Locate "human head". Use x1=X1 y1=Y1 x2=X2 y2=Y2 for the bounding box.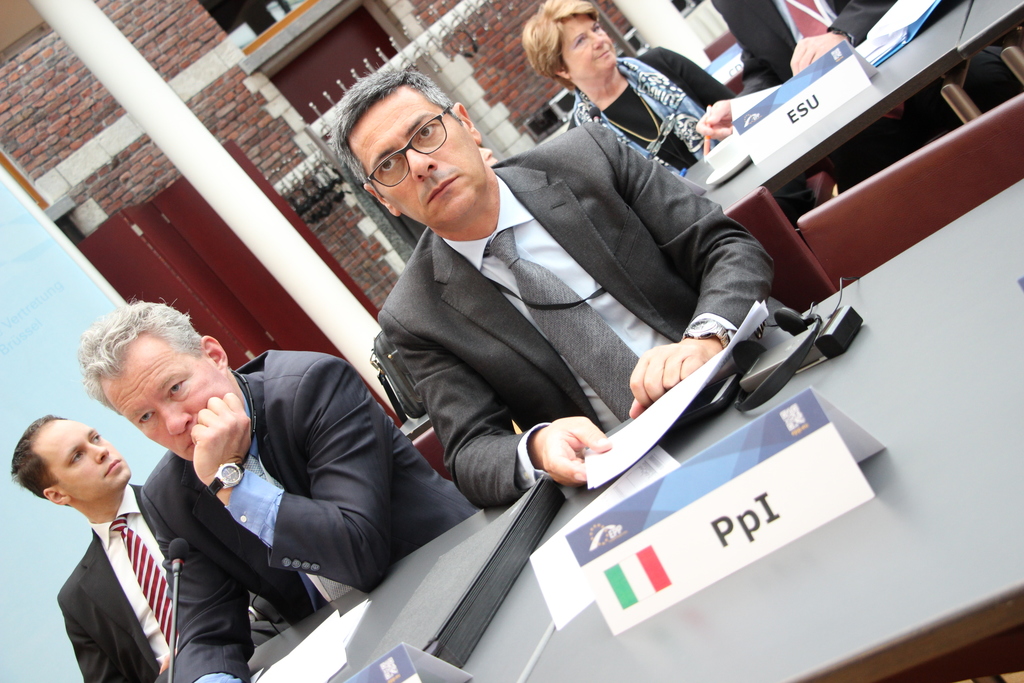
x1=79 y1=299 x2=244 y2=465.
